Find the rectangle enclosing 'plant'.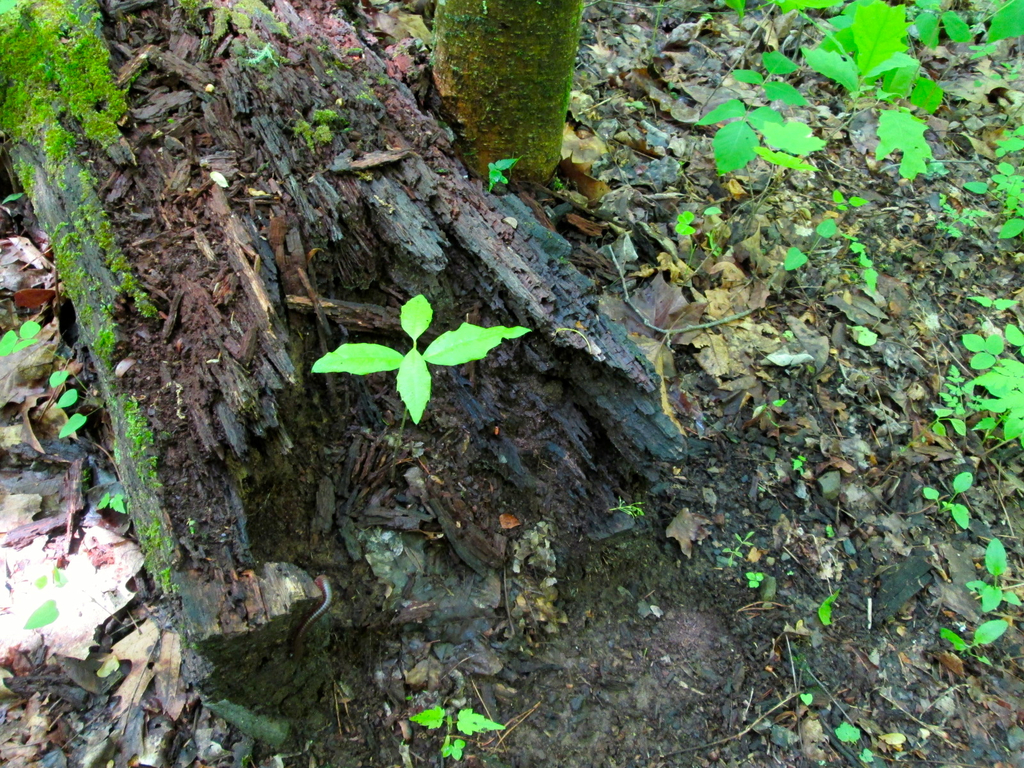
rect(938, 621, 1007, 667).
